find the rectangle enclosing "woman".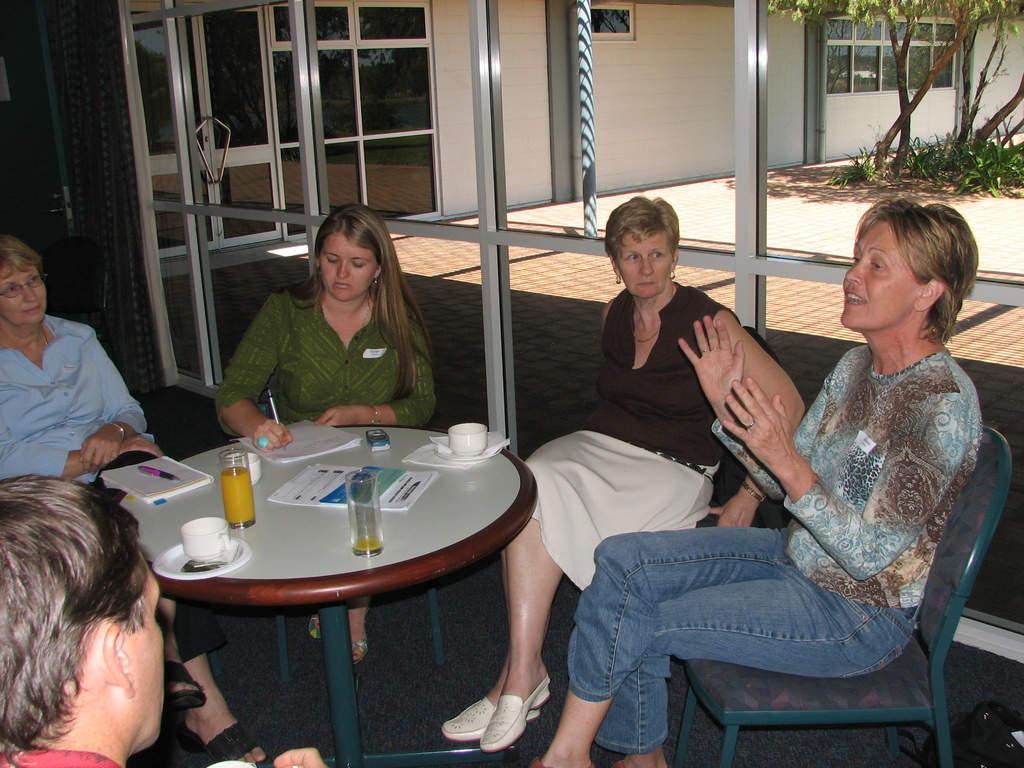
<region>527, 202, 981, 767</region>.
